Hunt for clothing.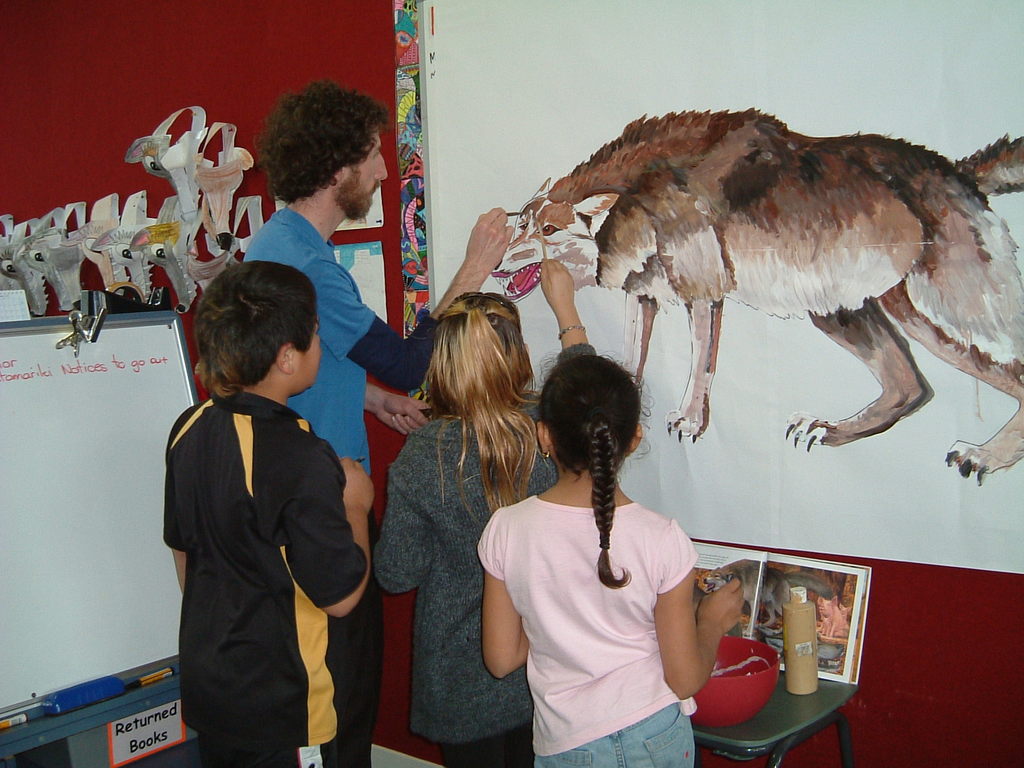
Hunted down at BBox(244, 202, 440, 767).
